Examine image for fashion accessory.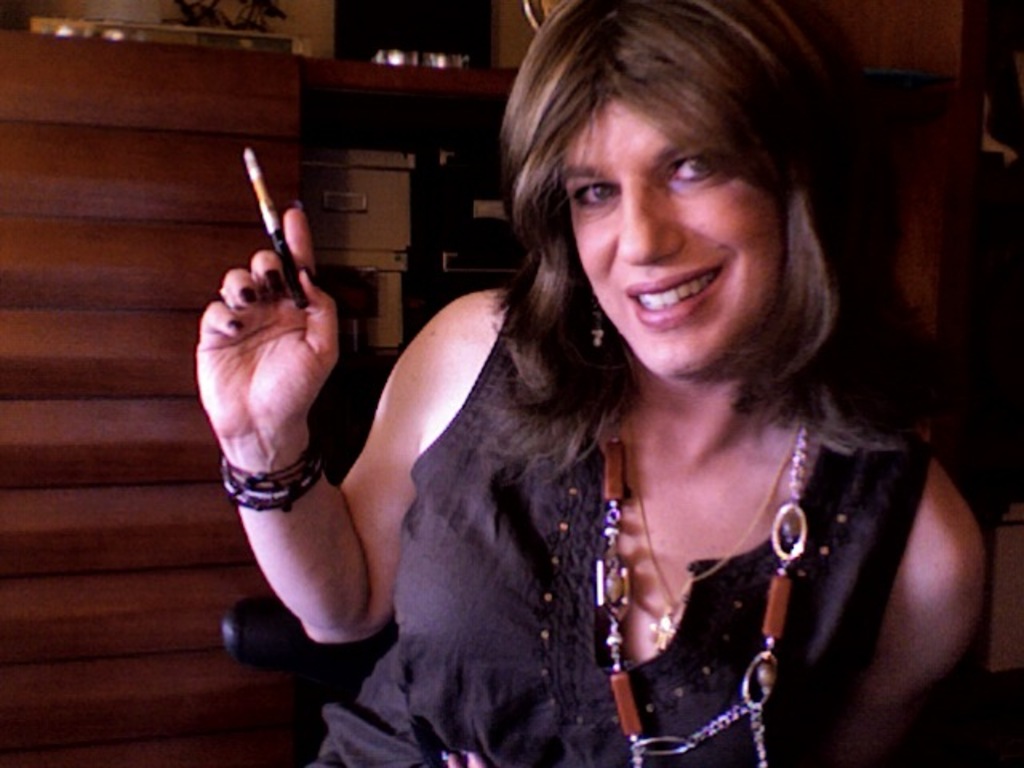
Examination result: bbox=[262, 267, 285, 296].
